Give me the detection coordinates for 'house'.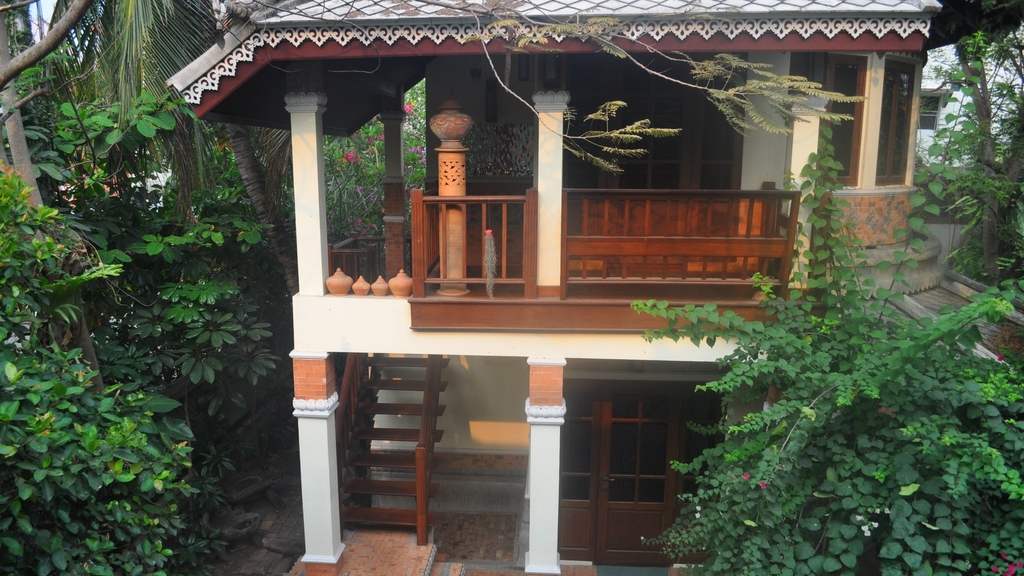
(163, 0, 1023, 575).
